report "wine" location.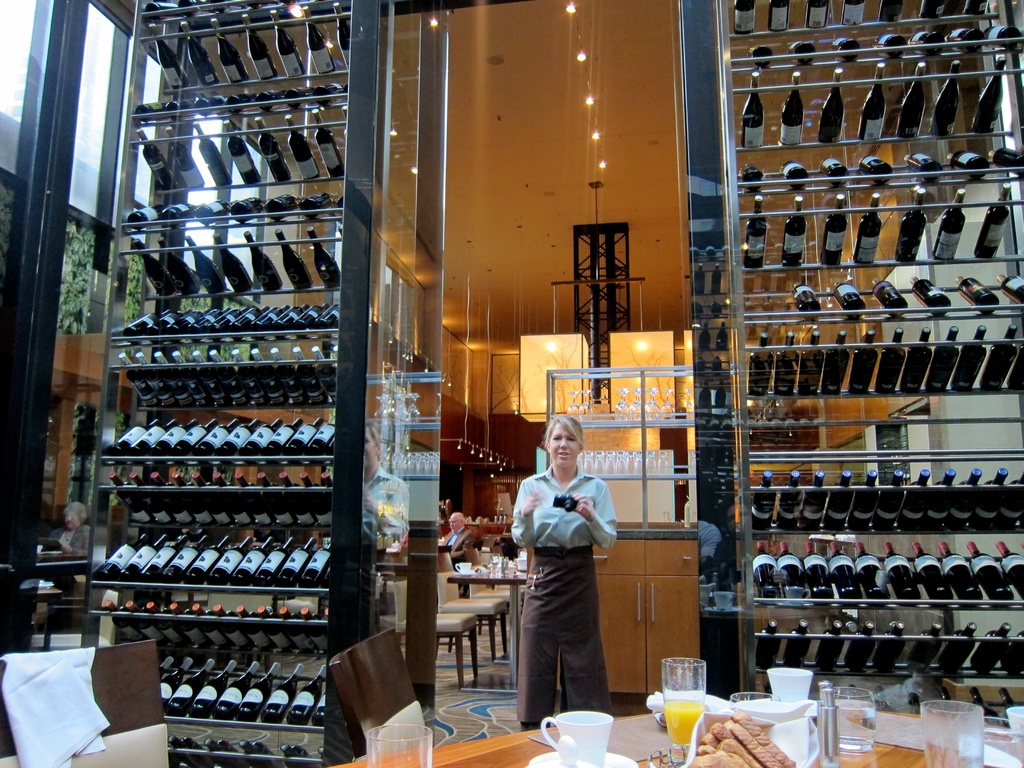
Report: <bbox>872, 622, 906, 675</bbox>.
